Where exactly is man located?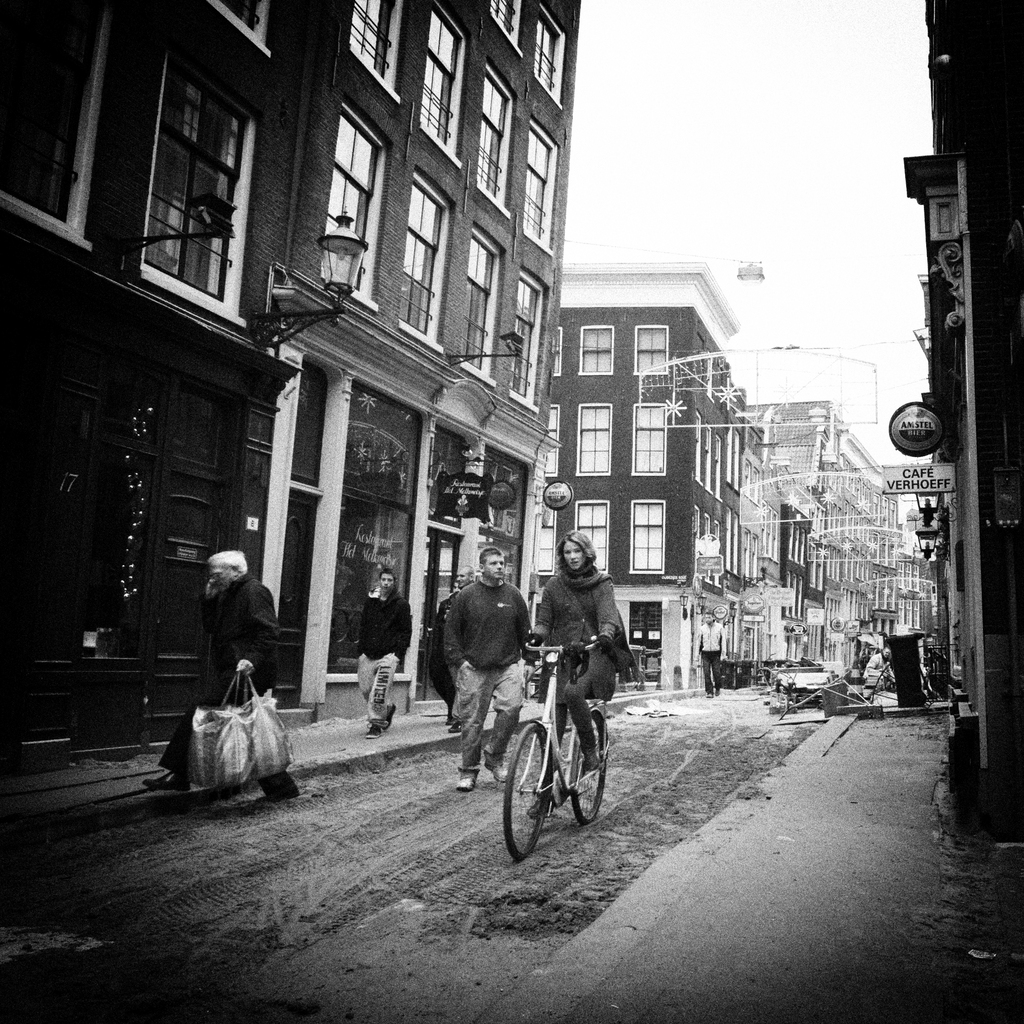
Its bounding box is x1=361 y1=574 x2=410 y2=742.
